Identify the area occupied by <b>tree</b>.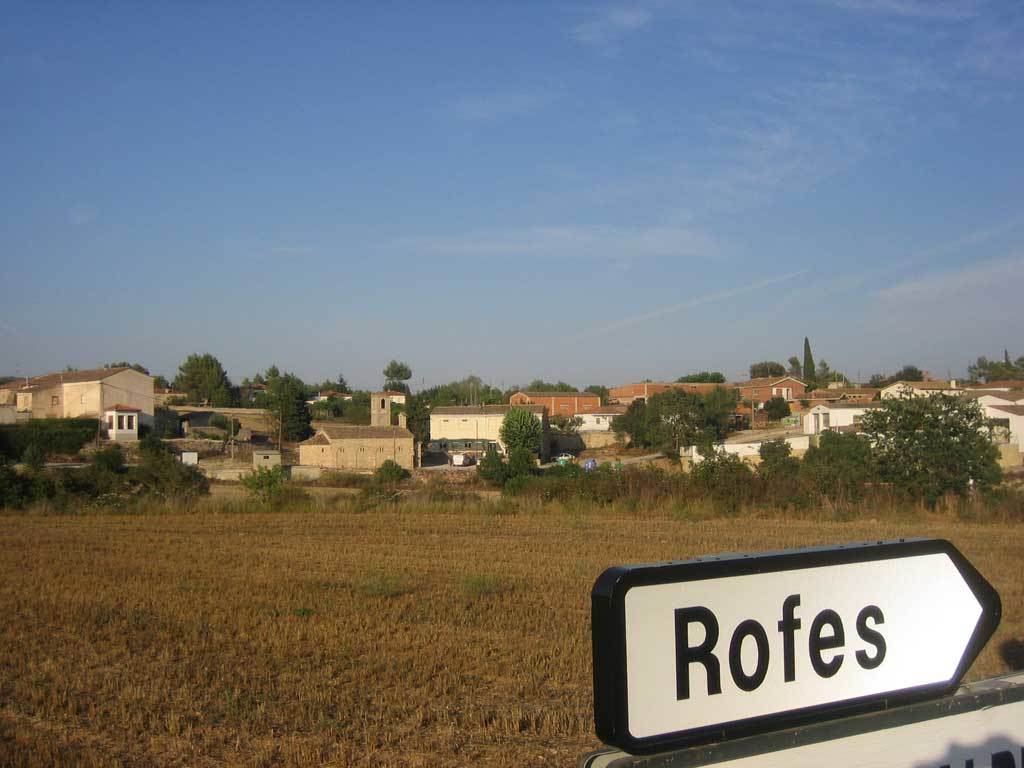
Area: bbox(309, 378, 338, 393).
